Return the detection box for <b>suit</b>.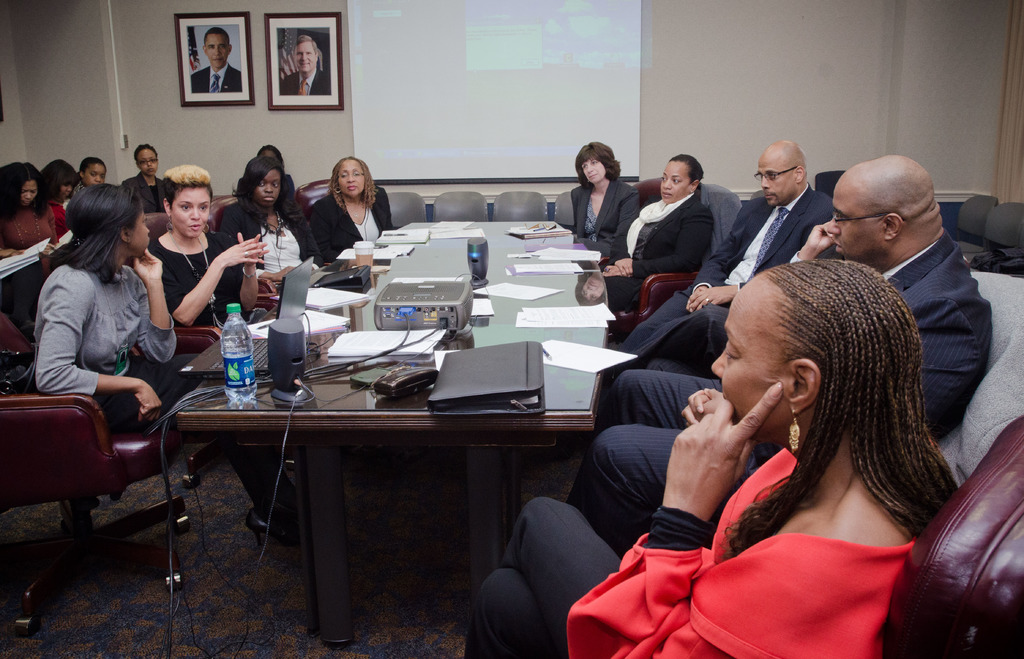
600, 193, 716, 311.
